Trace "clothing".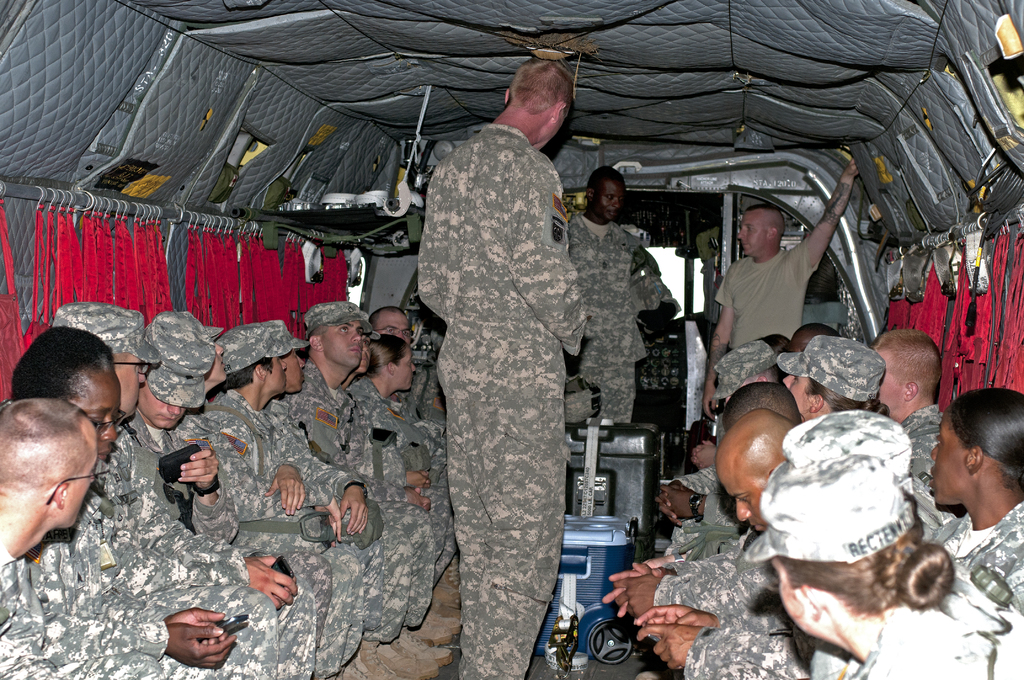
Traced to (x1=712, y1=238, x2=823, y2=352).
